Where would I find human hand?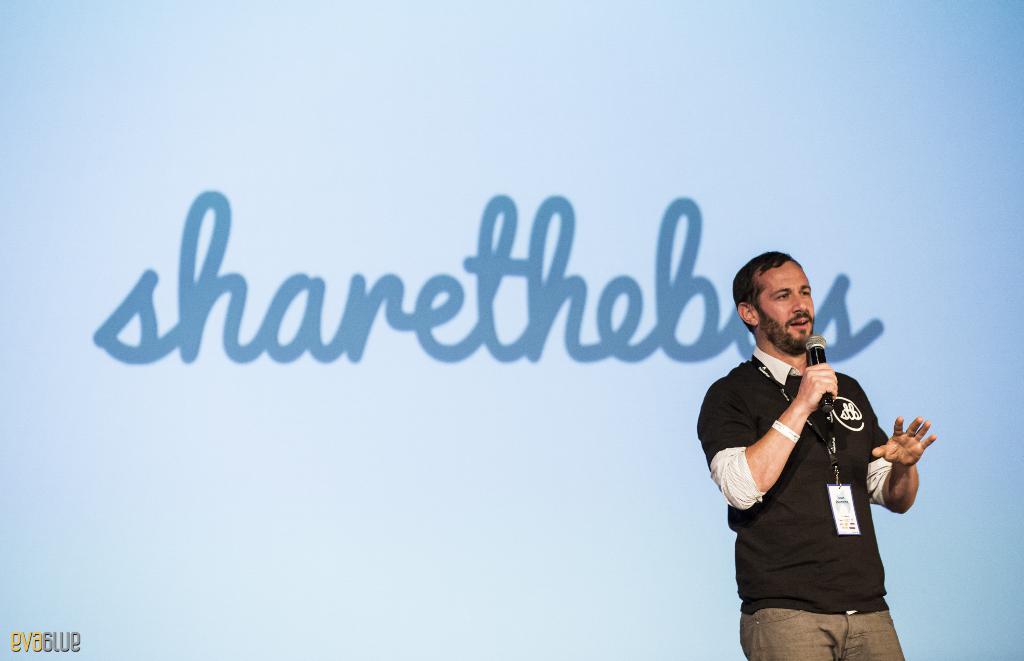
At bbox=(798, 362, 842, 413).
